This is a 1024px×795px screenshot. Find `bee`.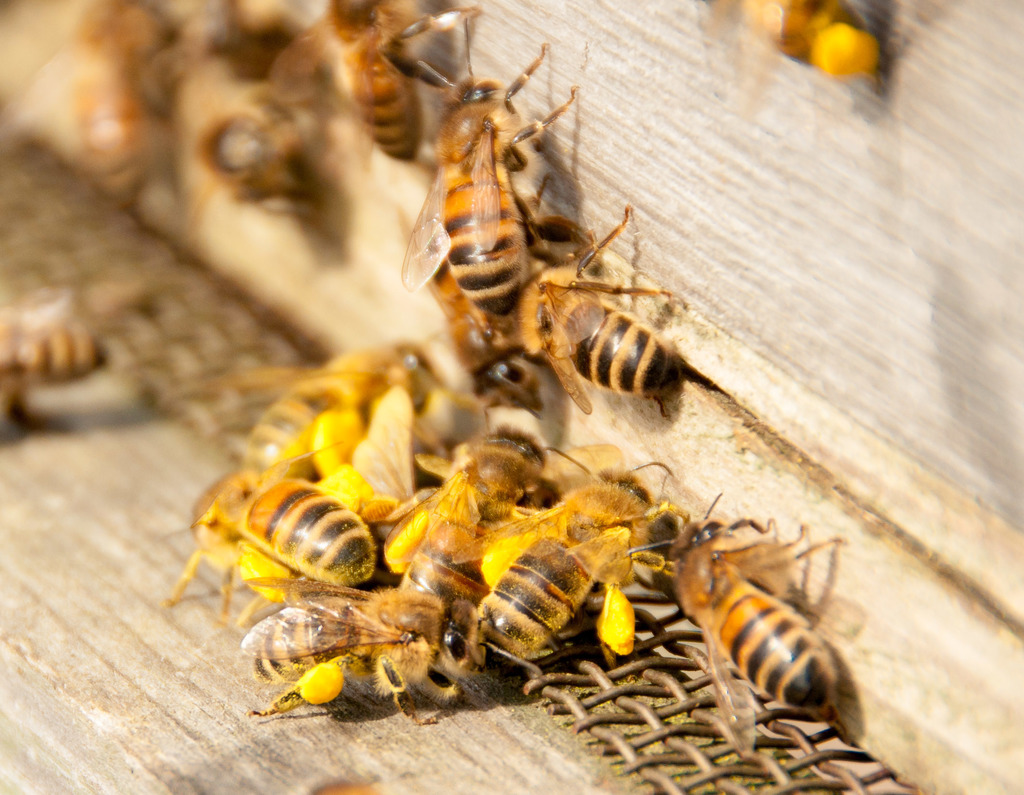
Bounding box: locate(484, 453, 660, 671).
